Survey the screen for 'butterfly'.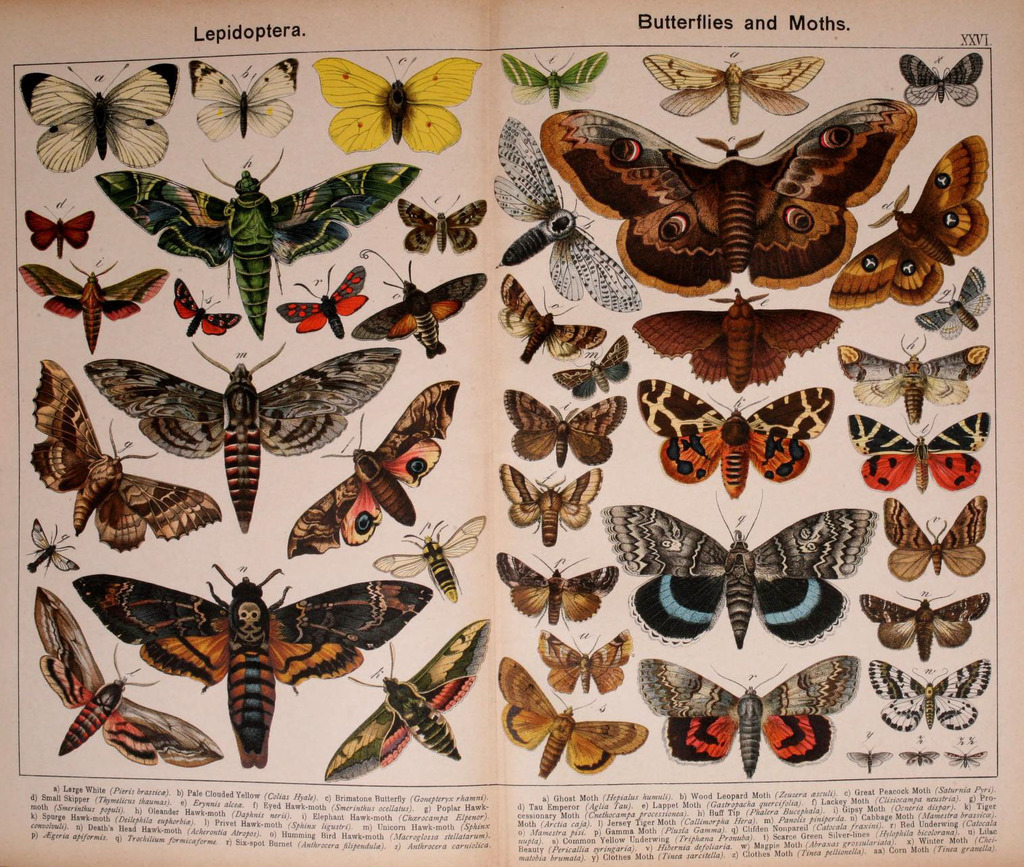
Survey found: rect(915, 264, 992, 337).
